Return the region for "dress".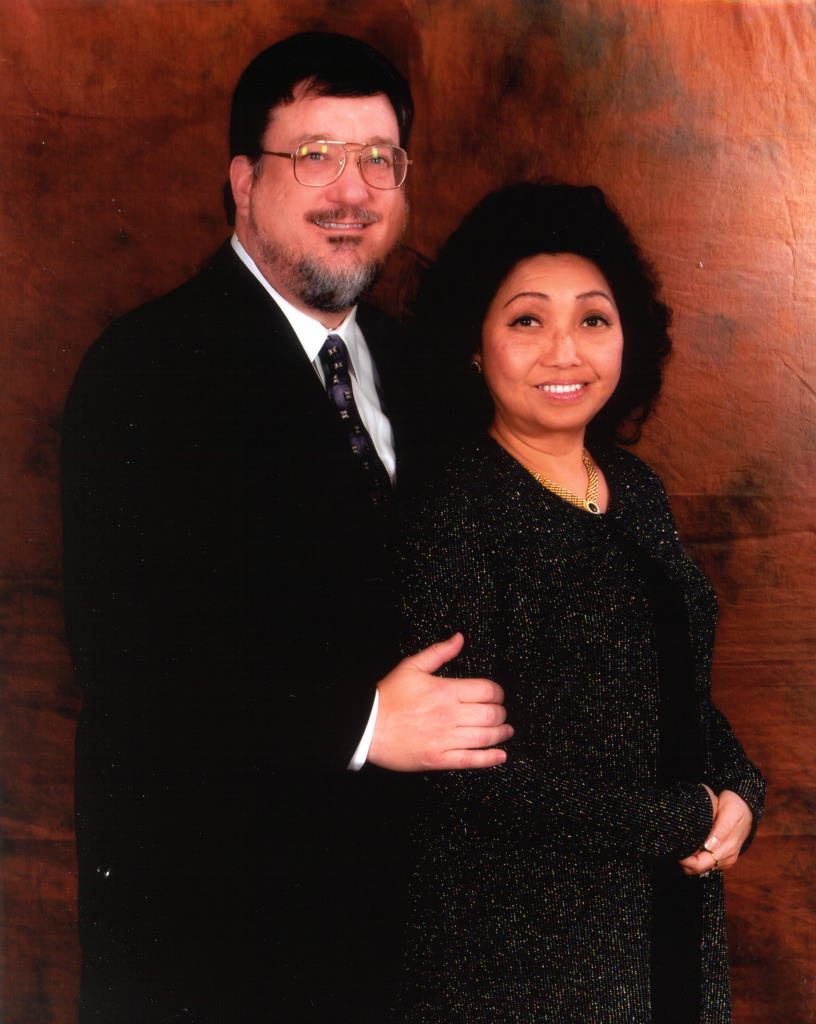
region(370, 369, 722, 905).
